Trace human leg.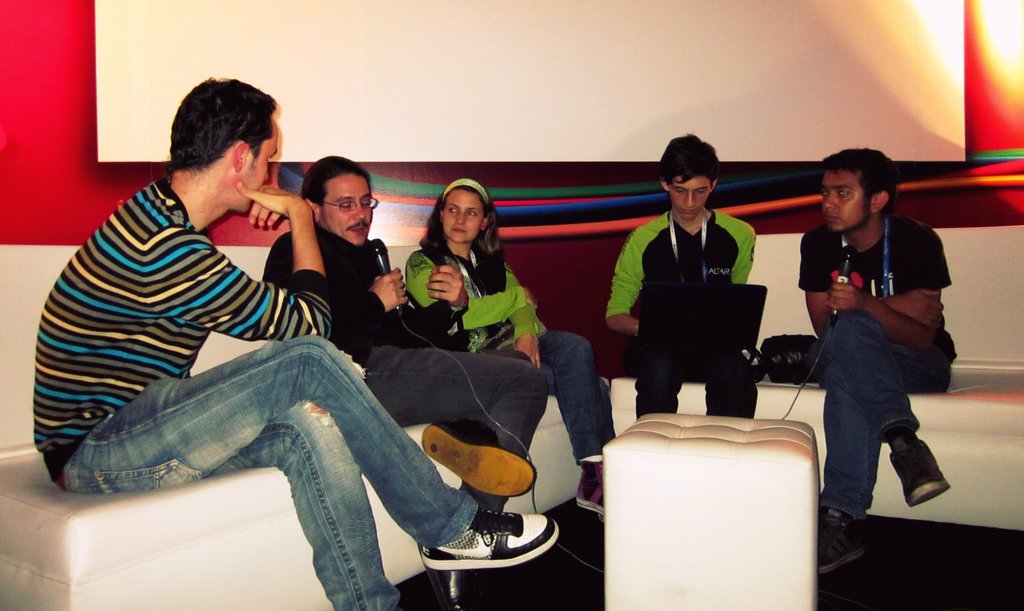
Traced to (535, 328, 619, 513).
